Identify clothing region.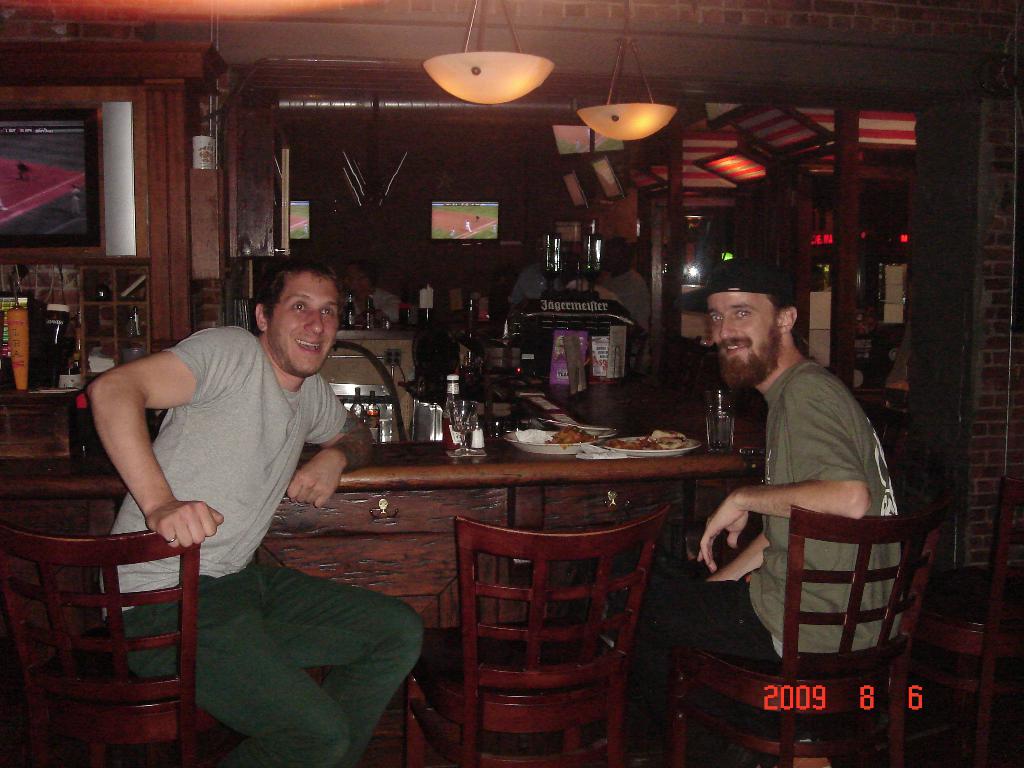
Region: [101,331,426,767].
